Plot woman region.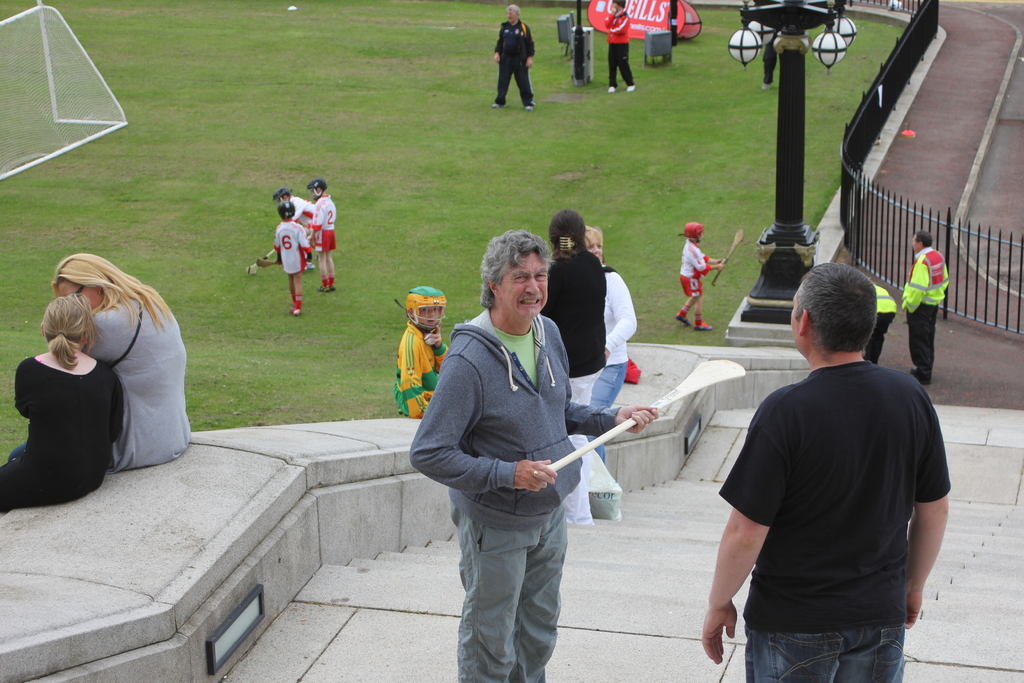
Plotted at (584,223,639,473).
